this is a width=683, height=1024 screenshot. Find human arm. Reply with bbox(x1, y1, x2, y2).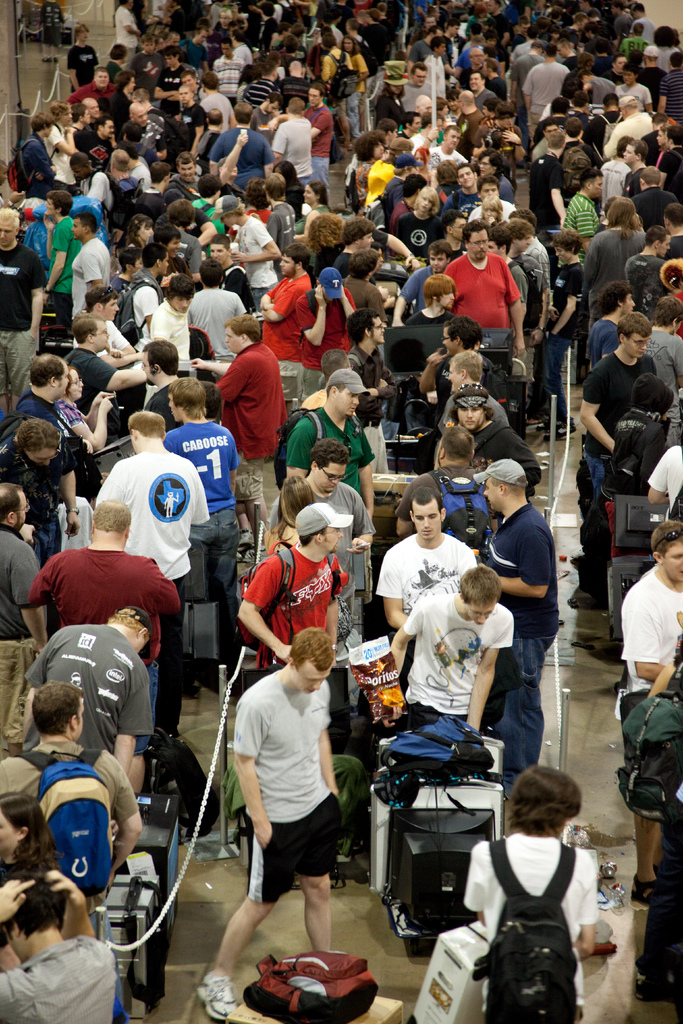
bbox(546, 266, 579, 342).
